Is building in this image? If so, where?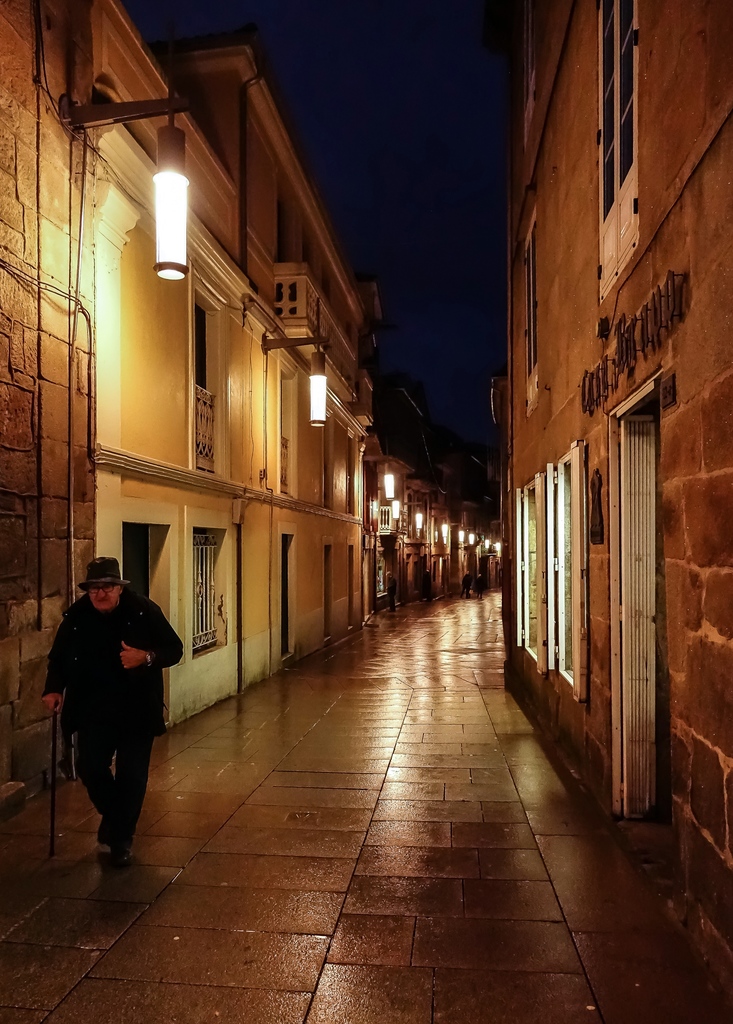
Yes, at locate(477, 5, 727, 856).
